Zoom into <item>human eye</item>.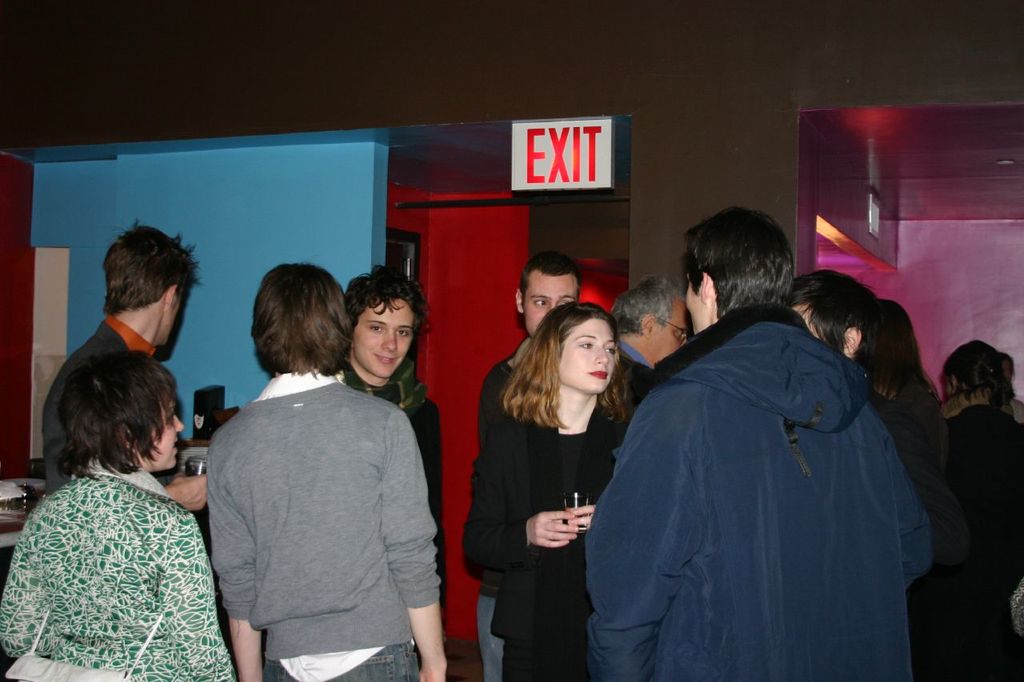
Zoom target: 676 328 686 341.
